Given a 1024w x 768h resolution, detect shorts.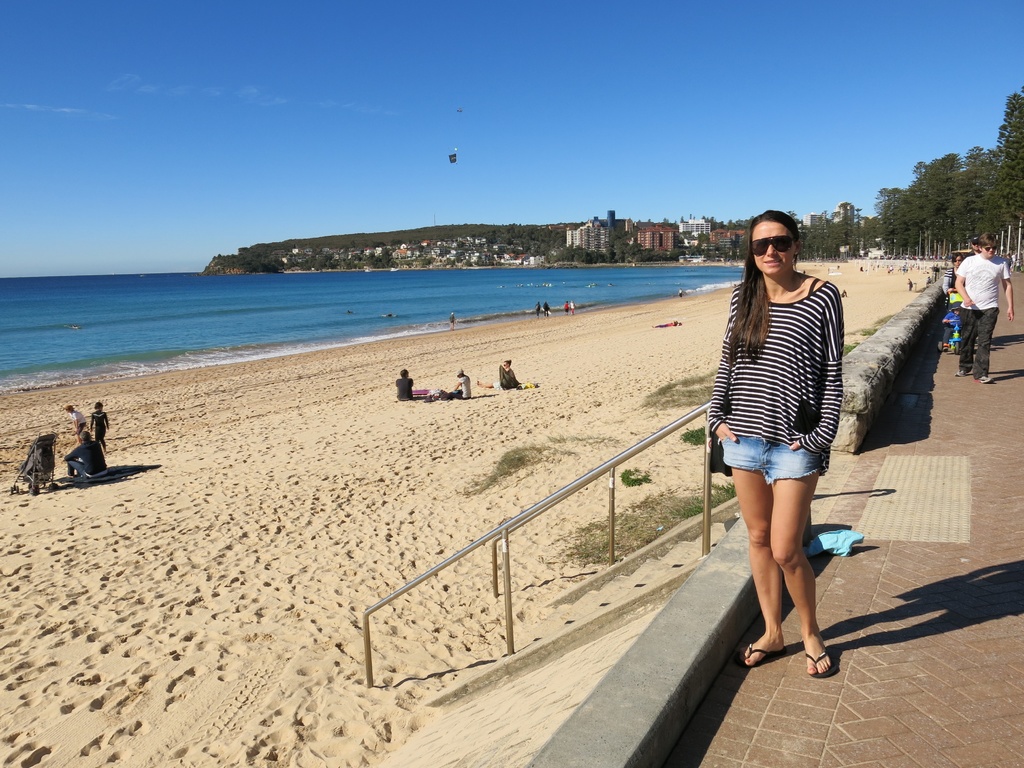
detection(722, 425, 845, 484).
